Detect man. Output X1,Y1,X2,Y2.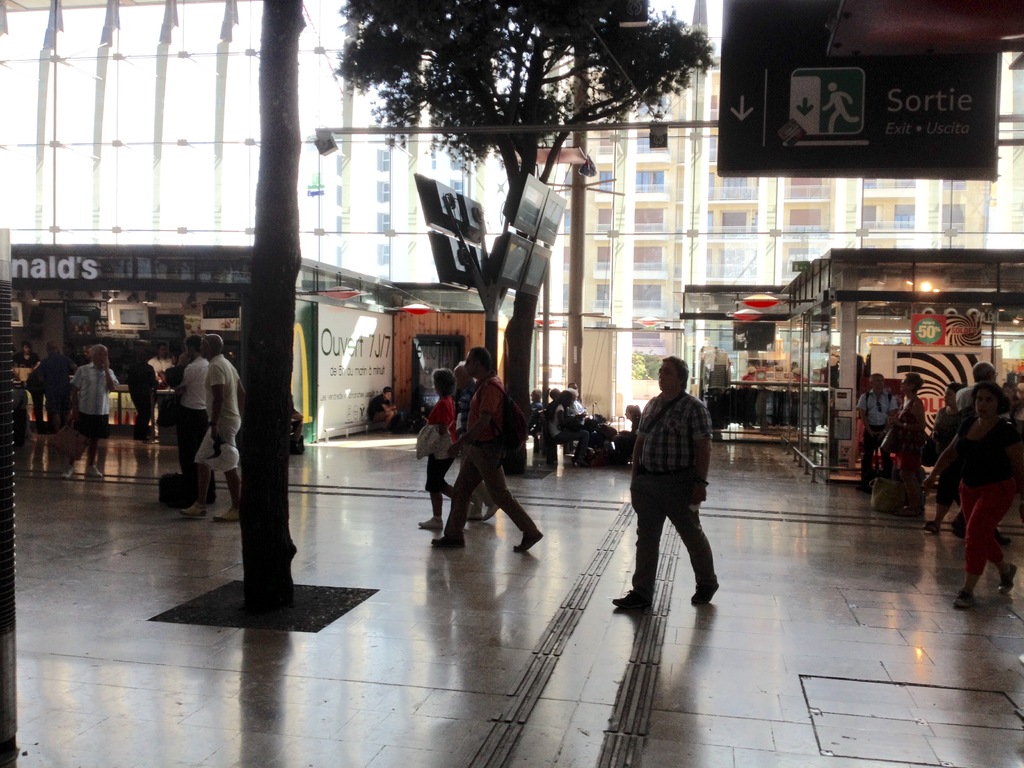
856,372,900,492.
